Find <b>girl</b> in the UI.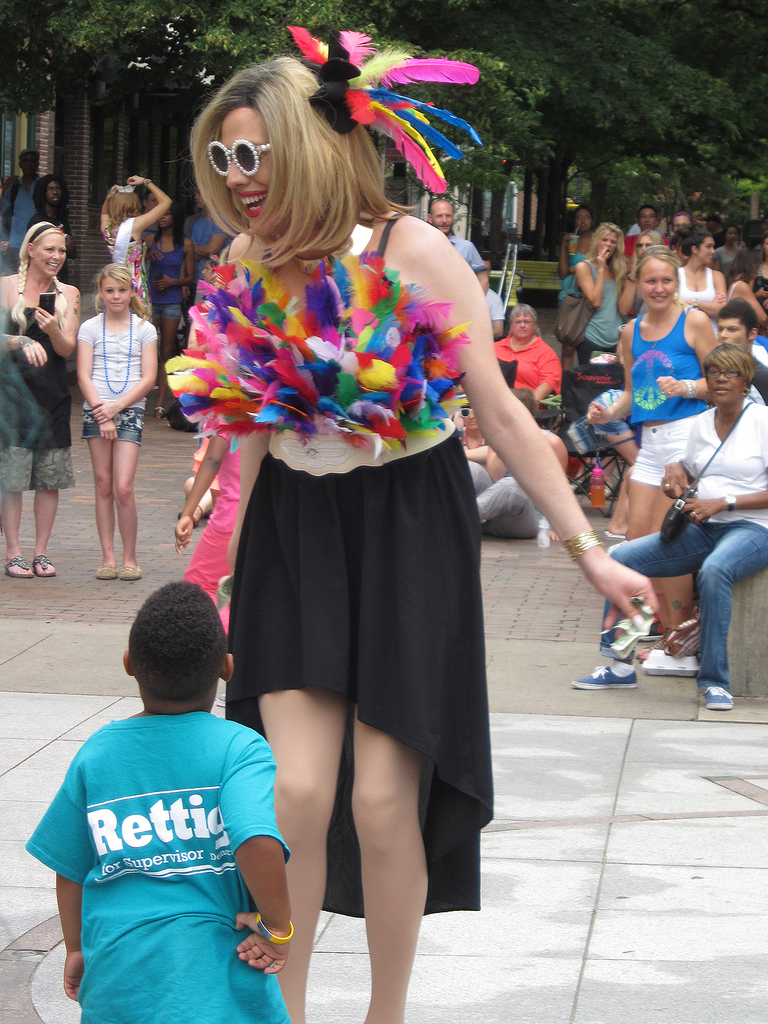
UI element at left=164, top=54, right=663, bottom=1023.
